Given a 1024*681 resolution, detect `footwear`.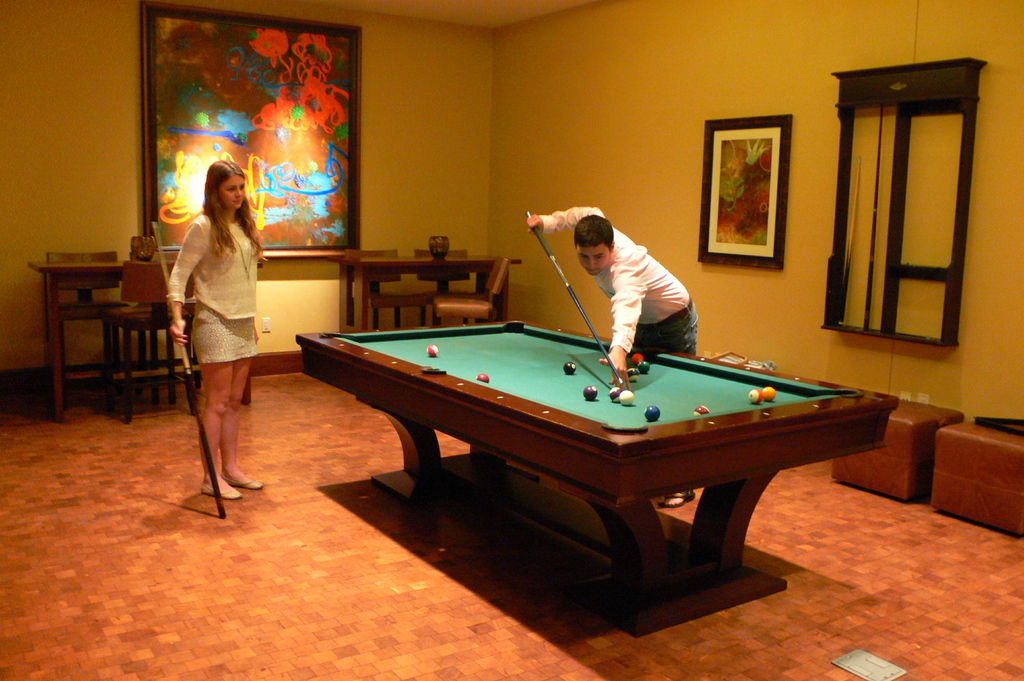
BBox(199, 485, 245, 499).
